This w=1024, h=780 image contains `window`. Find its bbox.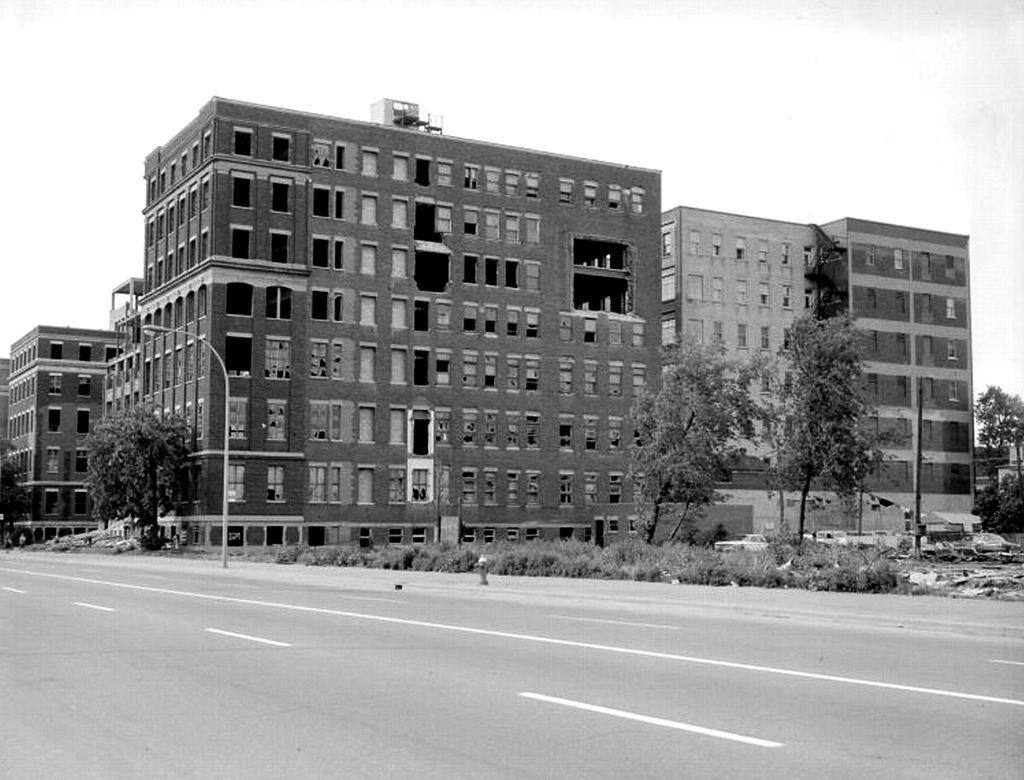
select_region(71, 486, 84, 513).
